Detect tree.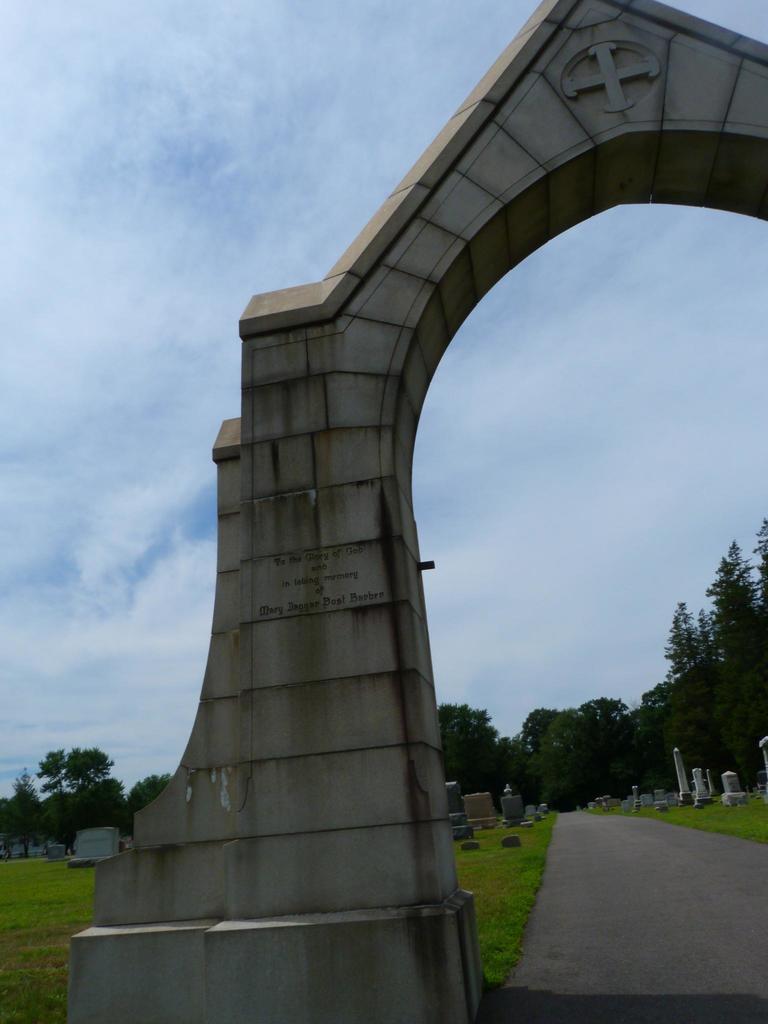
Detected at box(660, 601, 711, 774).
